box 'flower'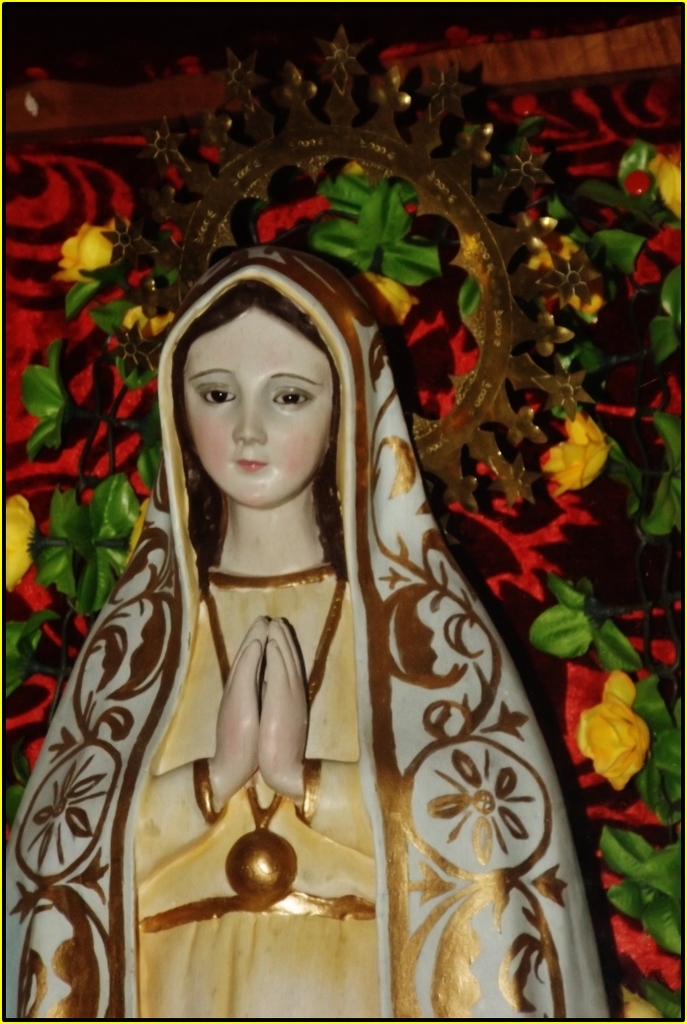
box(0, 490, 51, 590)
